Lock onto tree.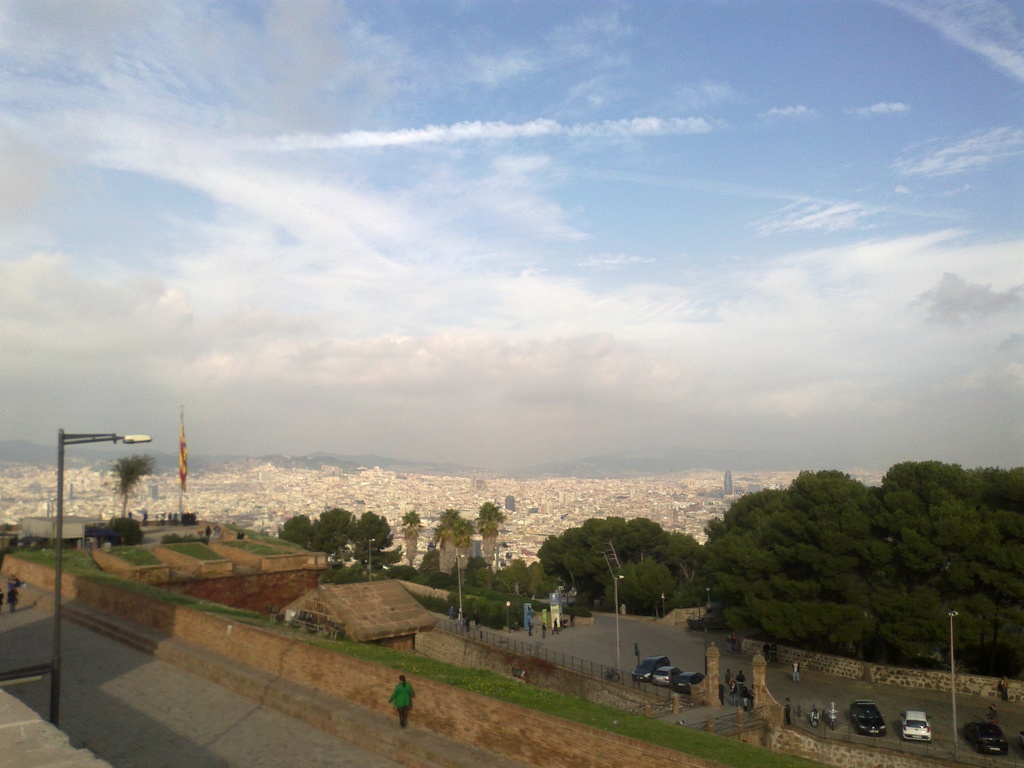
Locked: (435,505,470,572).
